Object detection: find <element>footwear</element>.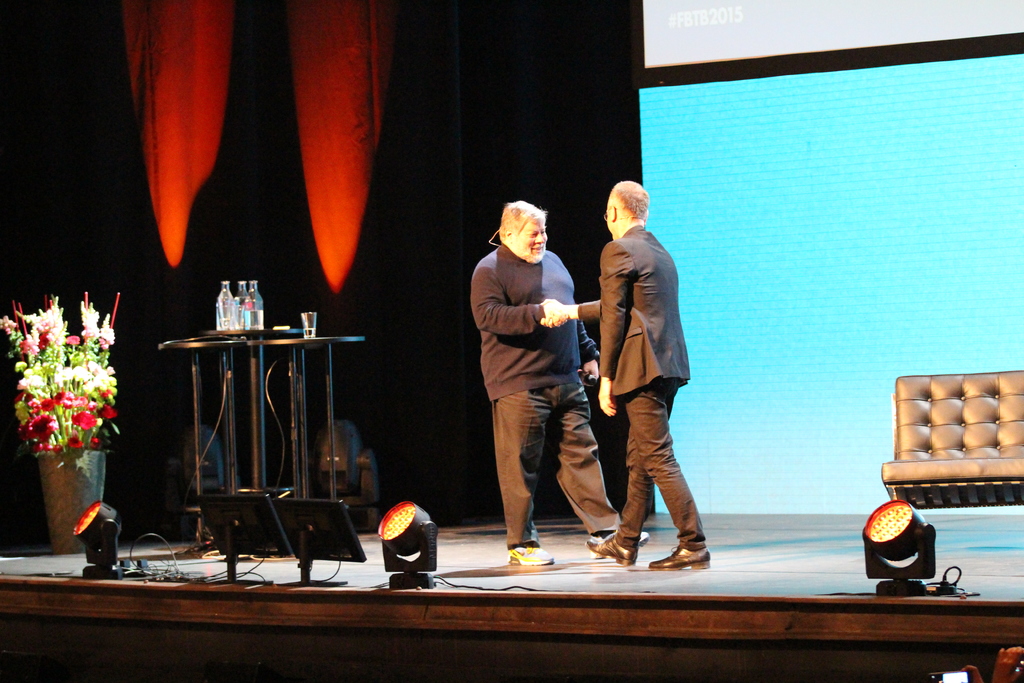
[left=638, top=529, right=653, bottom=550].
